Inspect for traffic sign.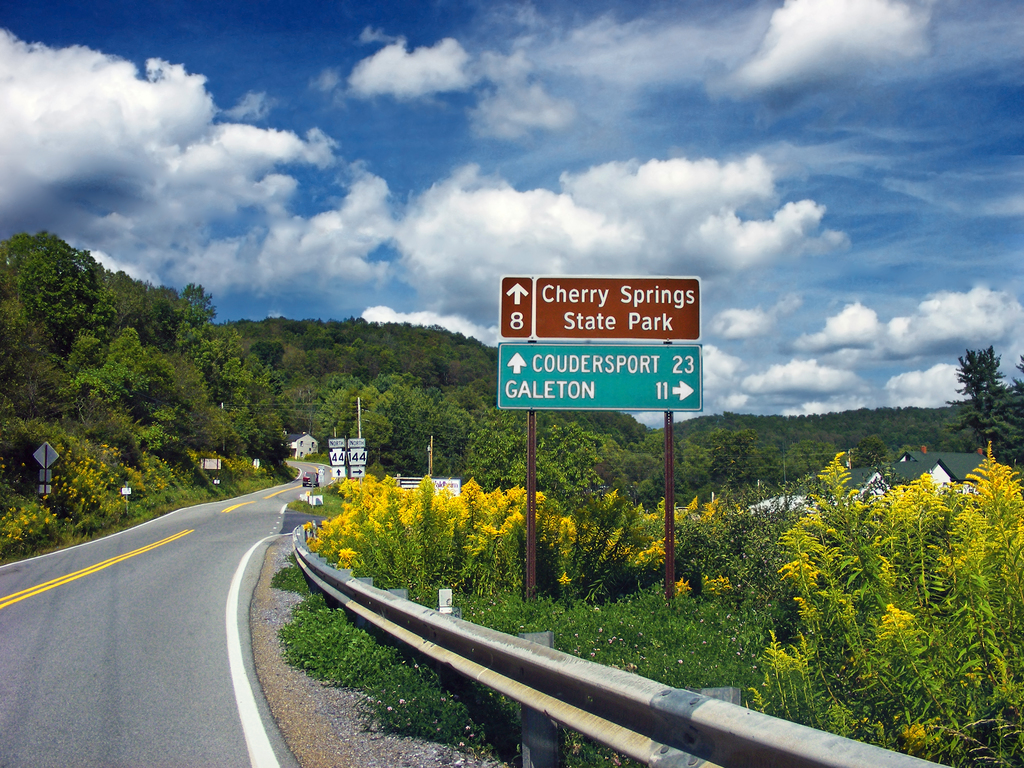
Inspection: l=495, t=347, r=707, b=416.
